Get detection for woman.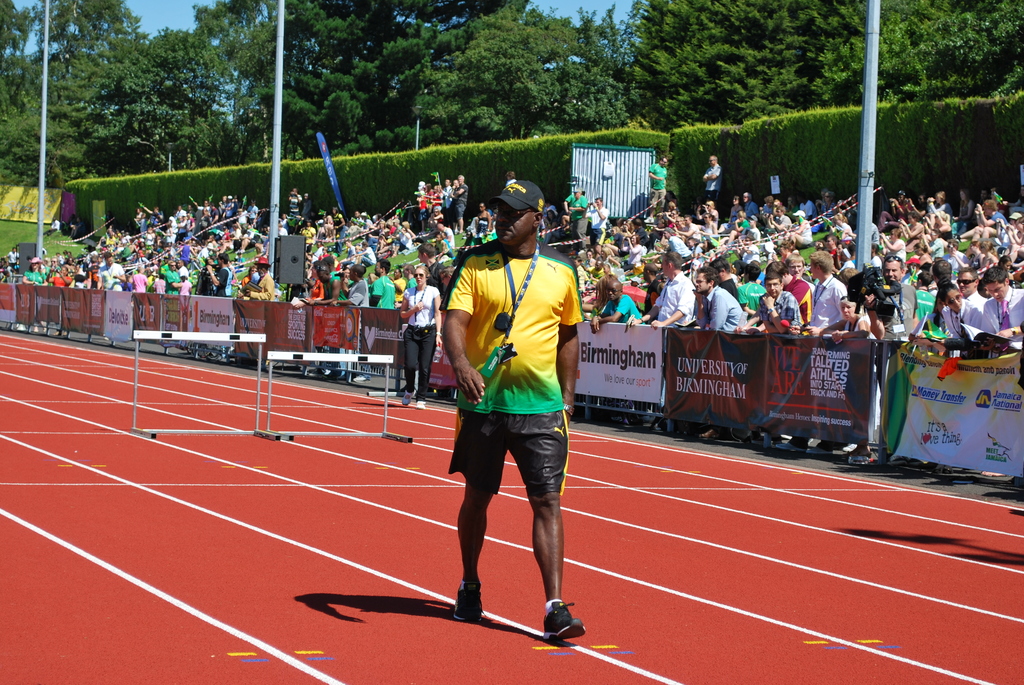
Detection: [left=830, top=245, right=858, bottom=275].
